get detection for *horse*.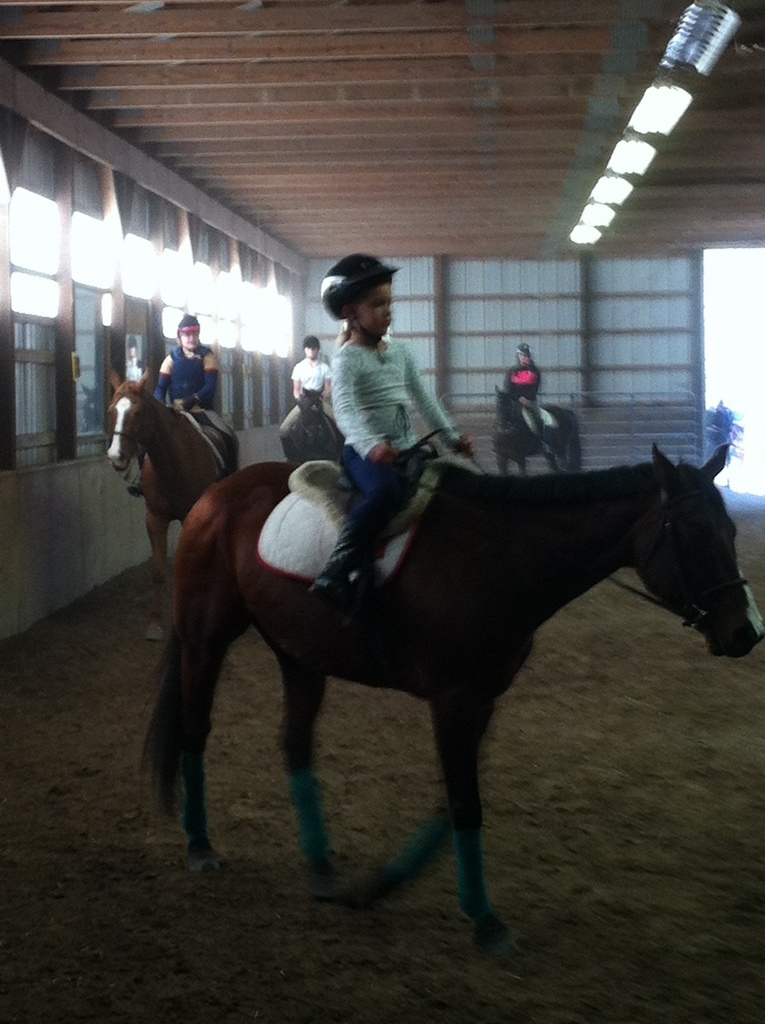
Detection: <bbox>280, 383, 350, 468</bbox>.
